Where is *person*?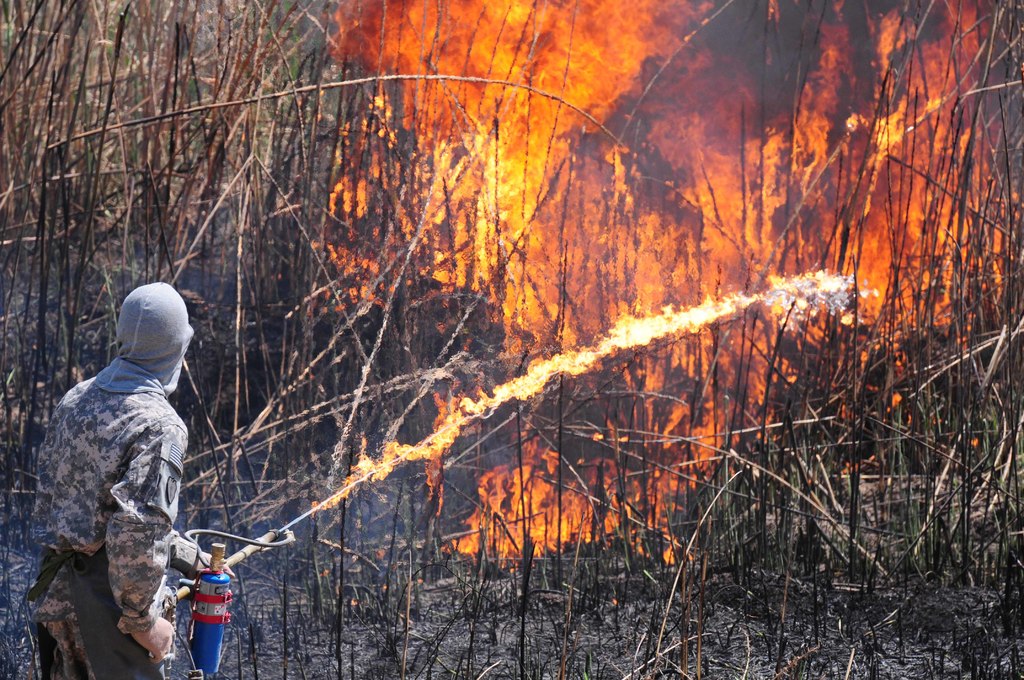
bbox(33, 268, 216, 676).
